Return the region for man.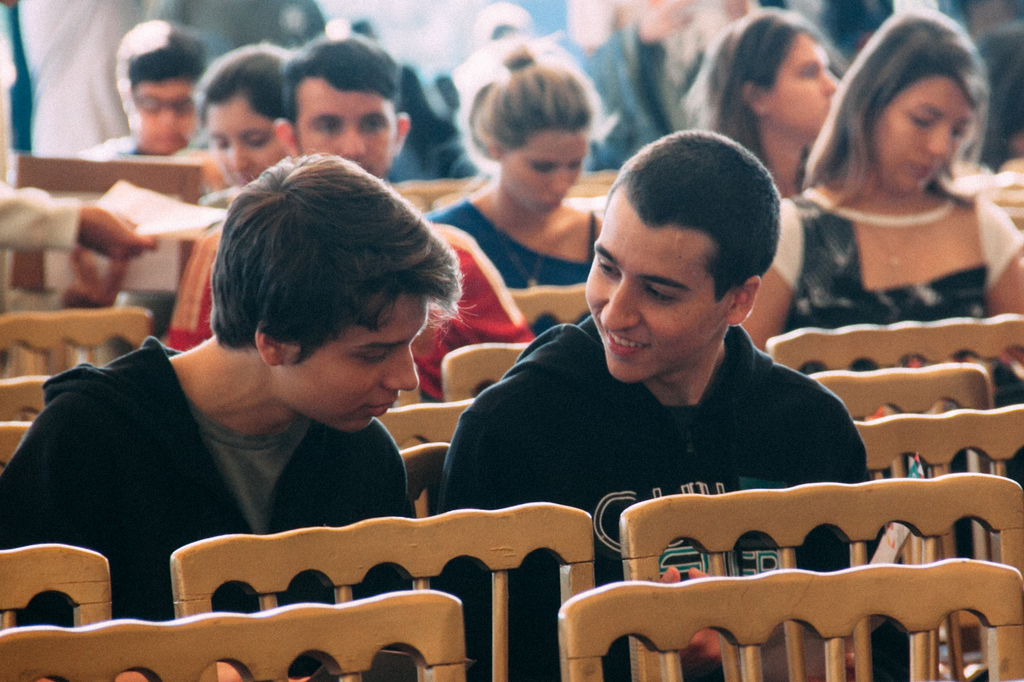
<region>163, 29, 538, 409</region>.
